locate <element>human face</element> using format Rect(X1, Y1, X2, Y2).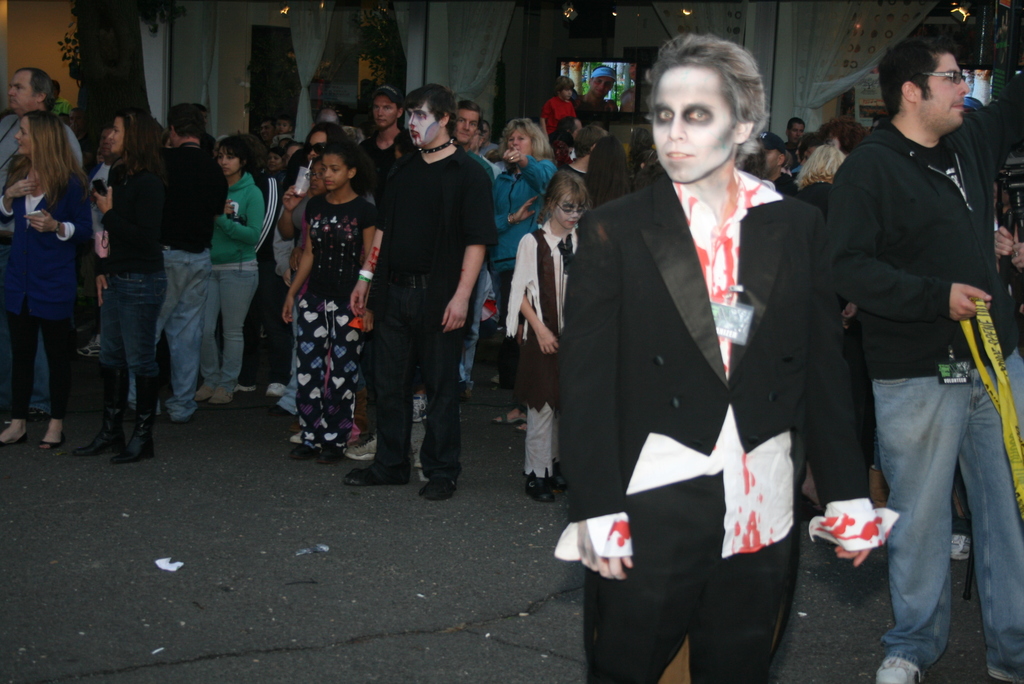
Rect(264, 154, 280, 170).
